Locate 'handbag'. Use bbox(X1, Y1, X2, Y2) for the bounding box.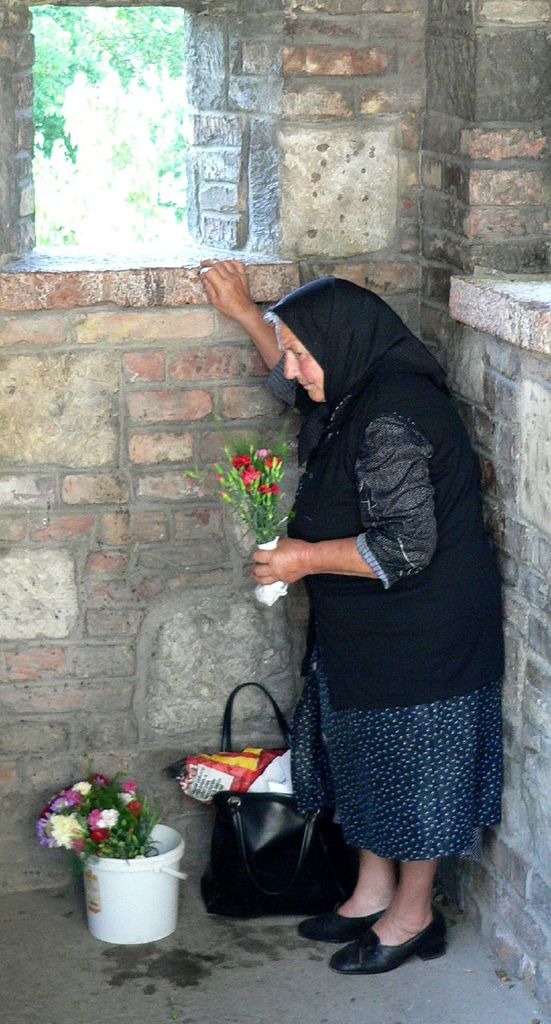
bbox(198, 682, 362, 924).
